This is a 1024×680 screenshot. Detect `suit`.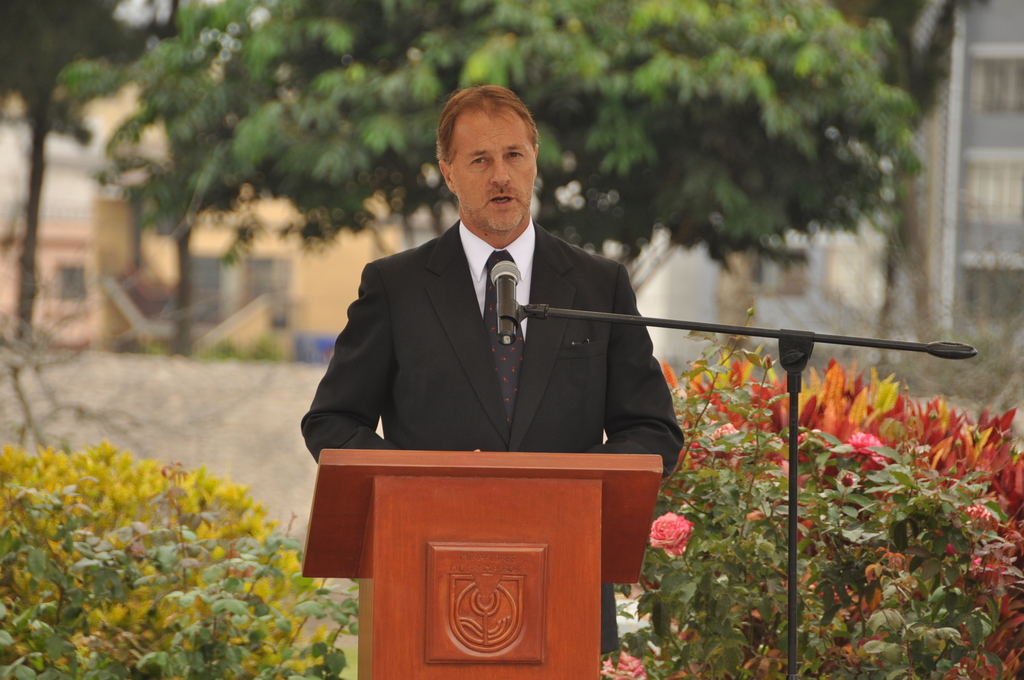
353:97:669:579.
